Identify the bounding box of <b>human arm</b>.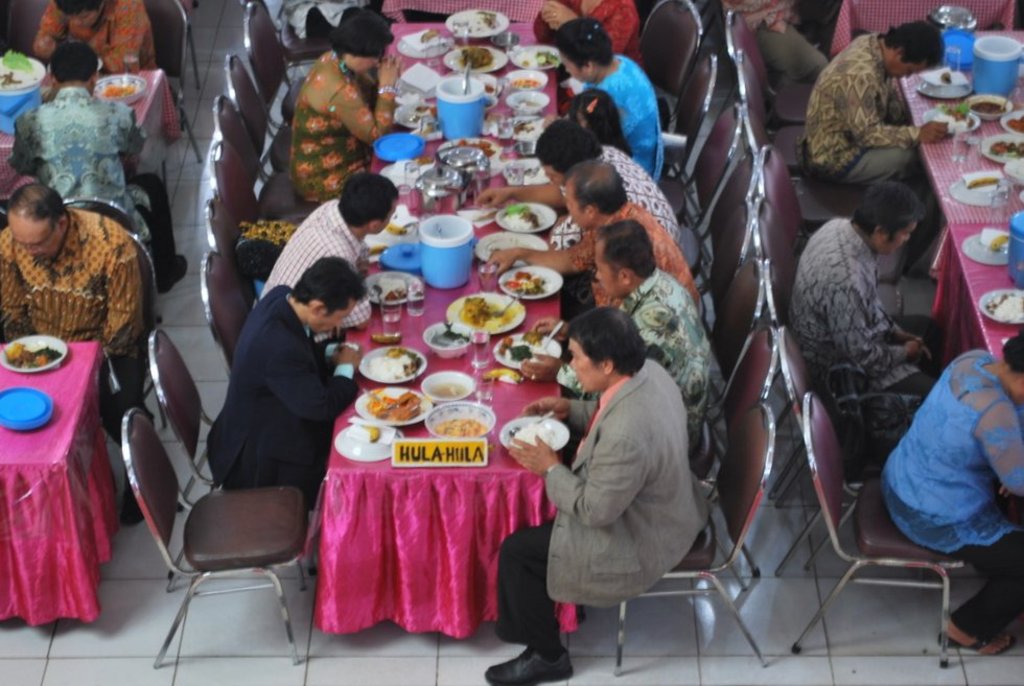
973/397/1023/499.
